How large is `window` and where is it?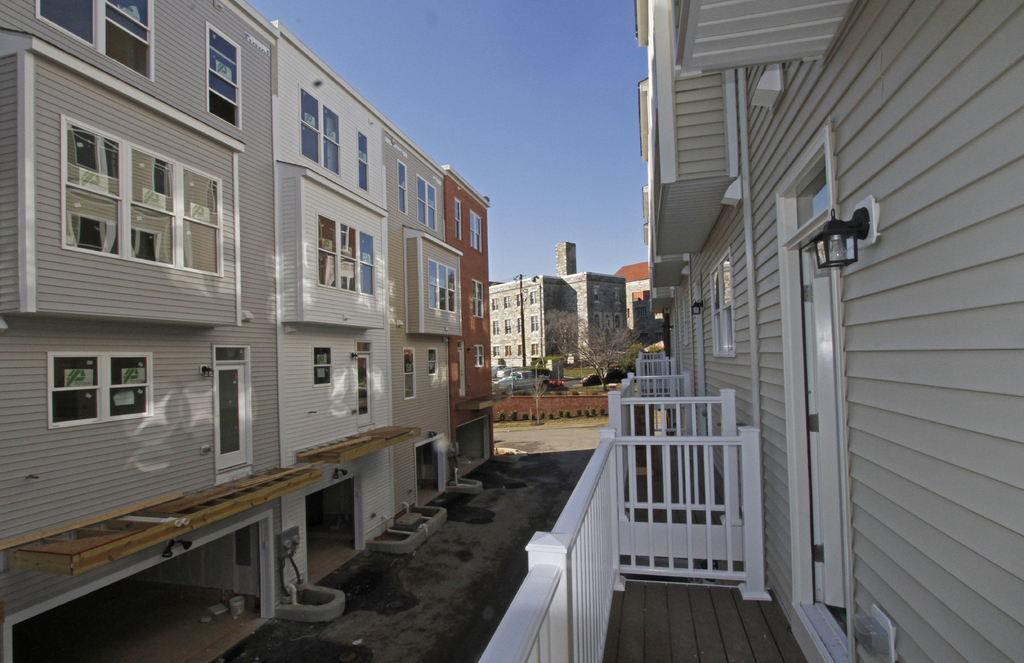
Bounding box: crop(473, 268, 490, 324).
